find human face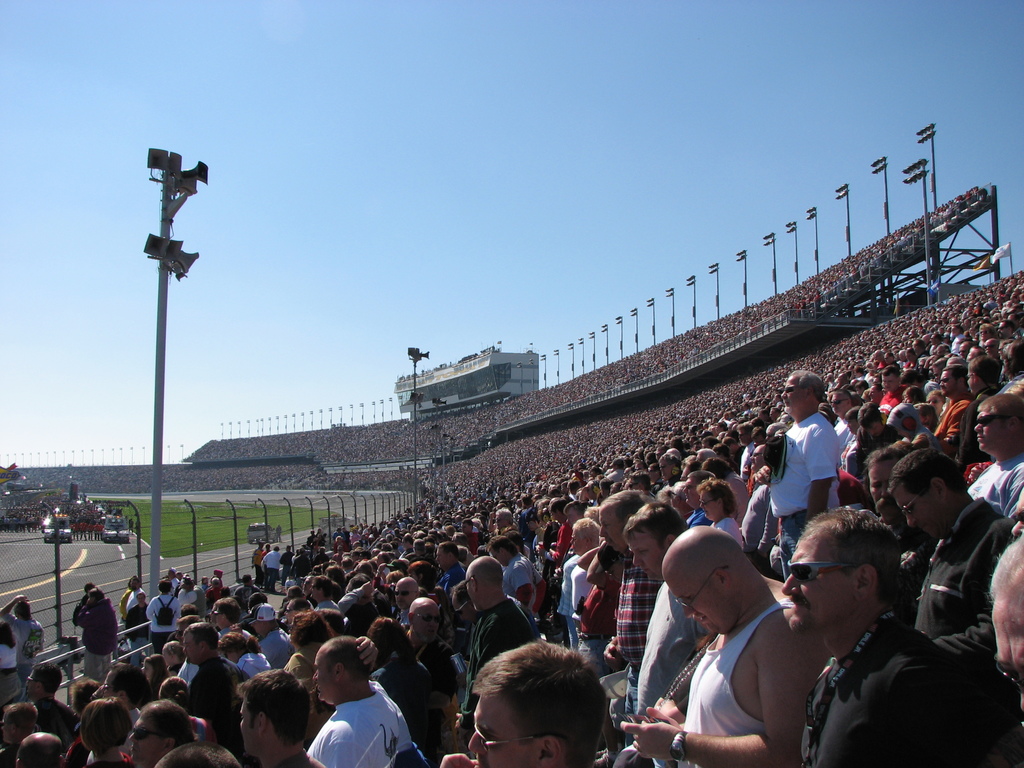
(left=779, top=373, right=808, bottom=415)
